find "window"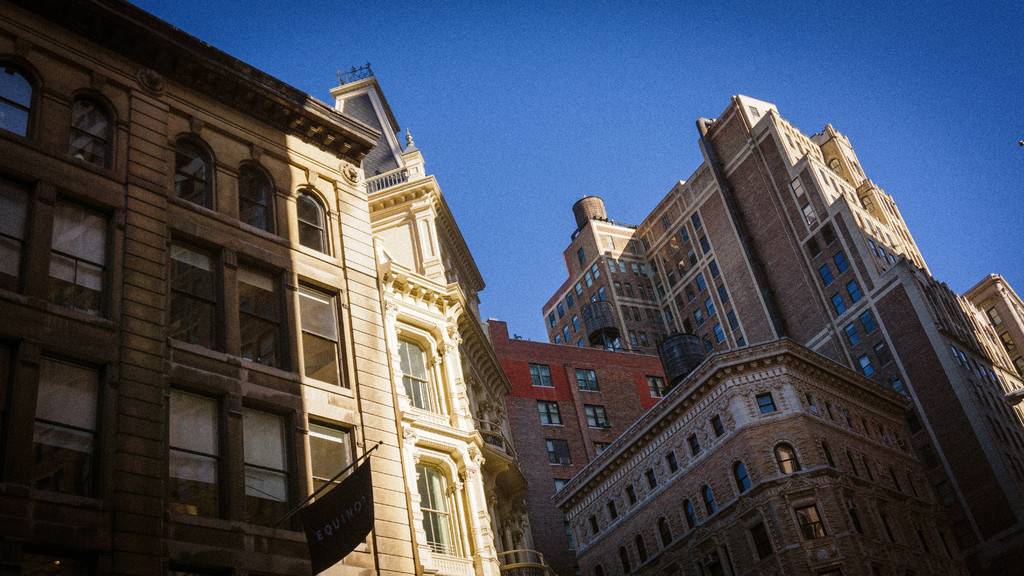
673, 292, 685, 312
